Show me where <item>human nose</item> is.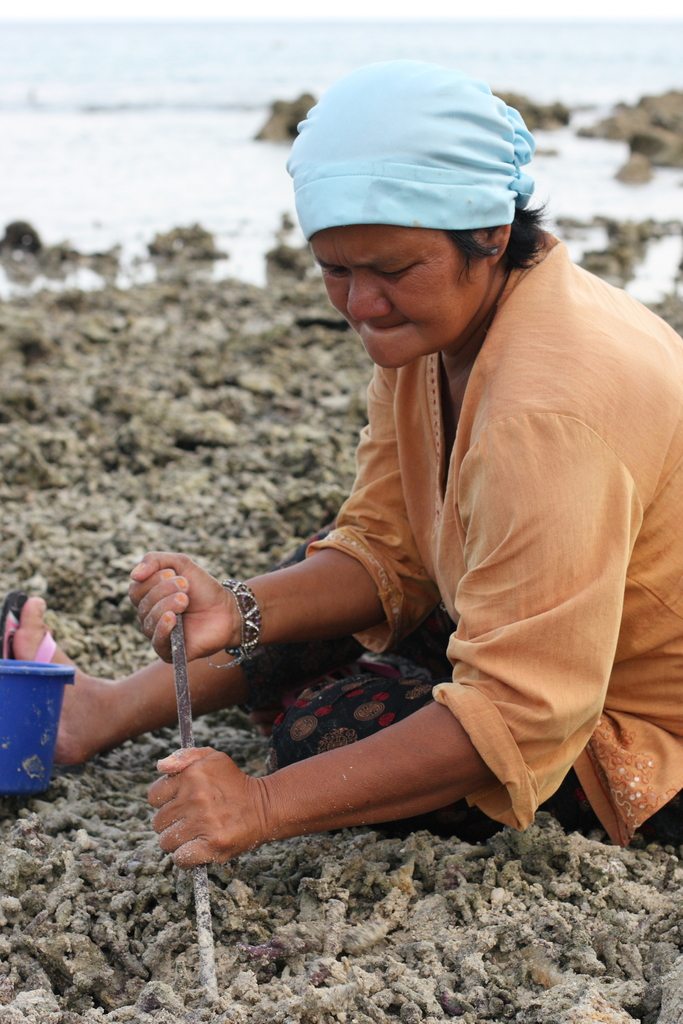
<item>human nose</item> is at l=350, t=267, r=388, b=324.
